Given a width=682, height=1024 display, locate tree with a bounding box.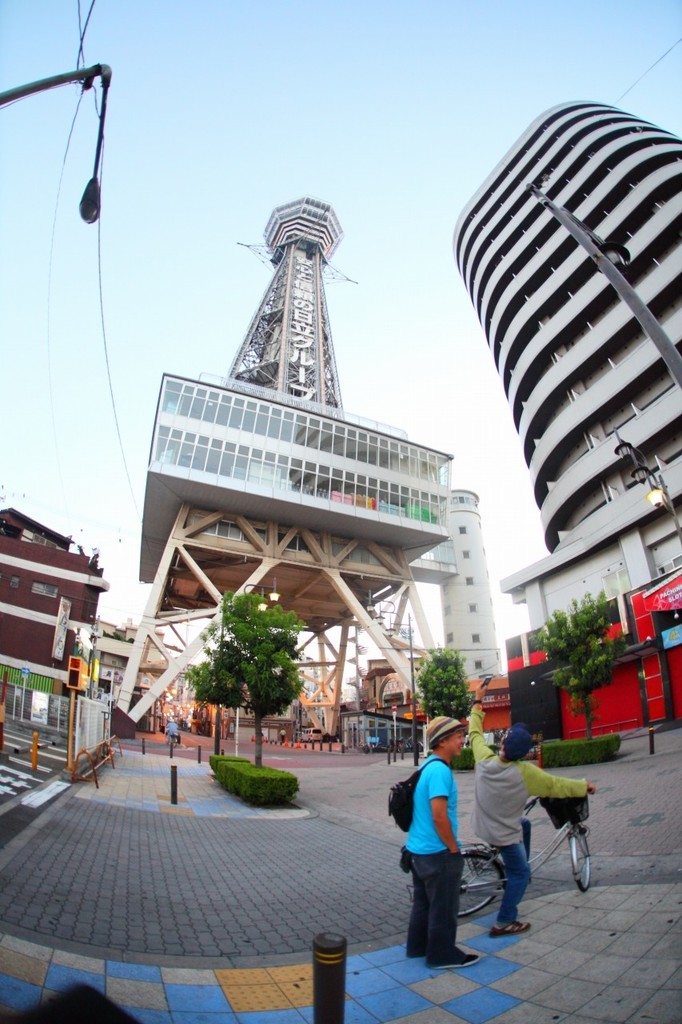
Located: (415, 642, 482, 729).
